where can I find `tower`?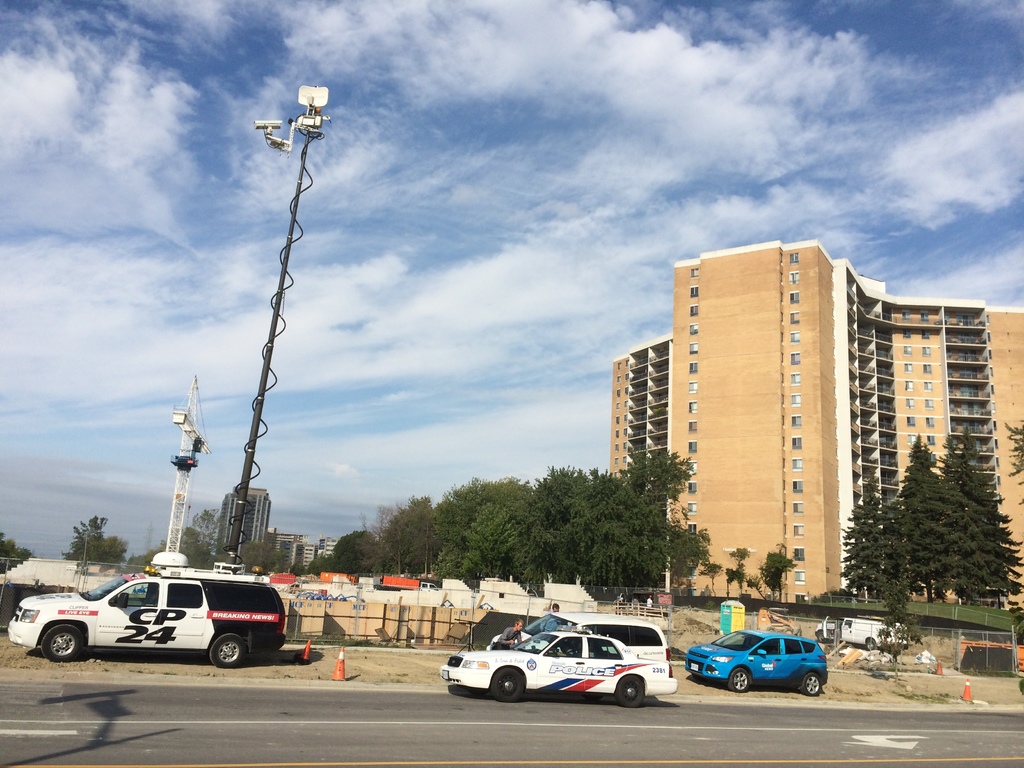
You can find it at region(578, 227, 1023, 673).
